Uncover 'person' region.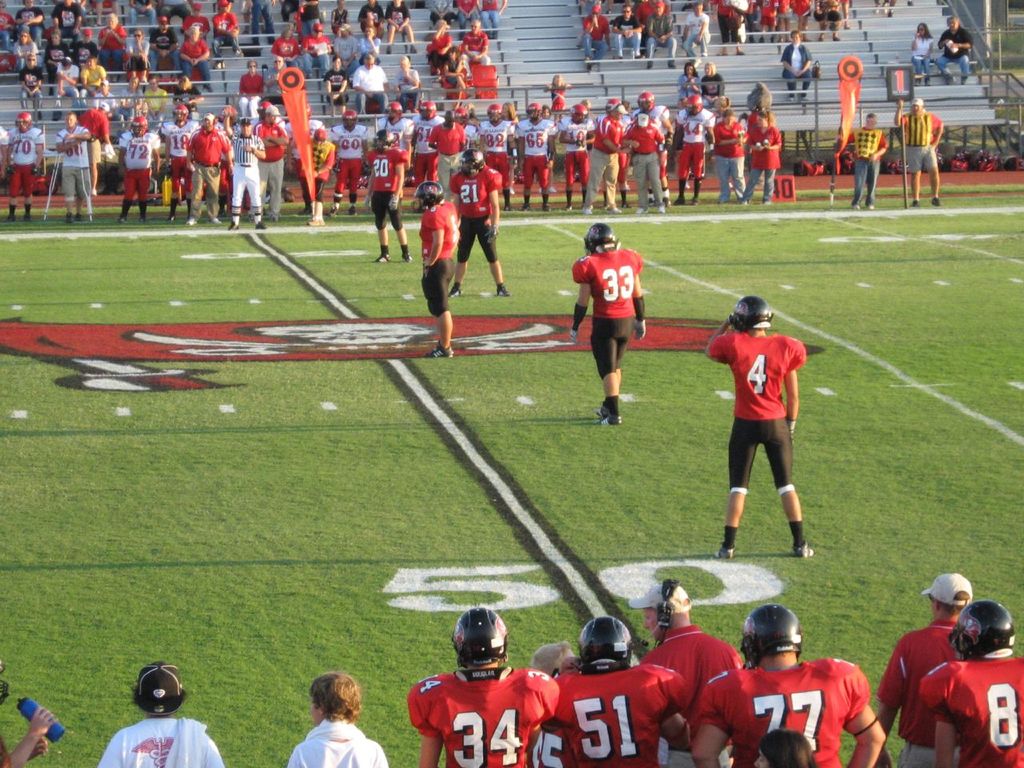
Uncovered: 224:111:267:228.
